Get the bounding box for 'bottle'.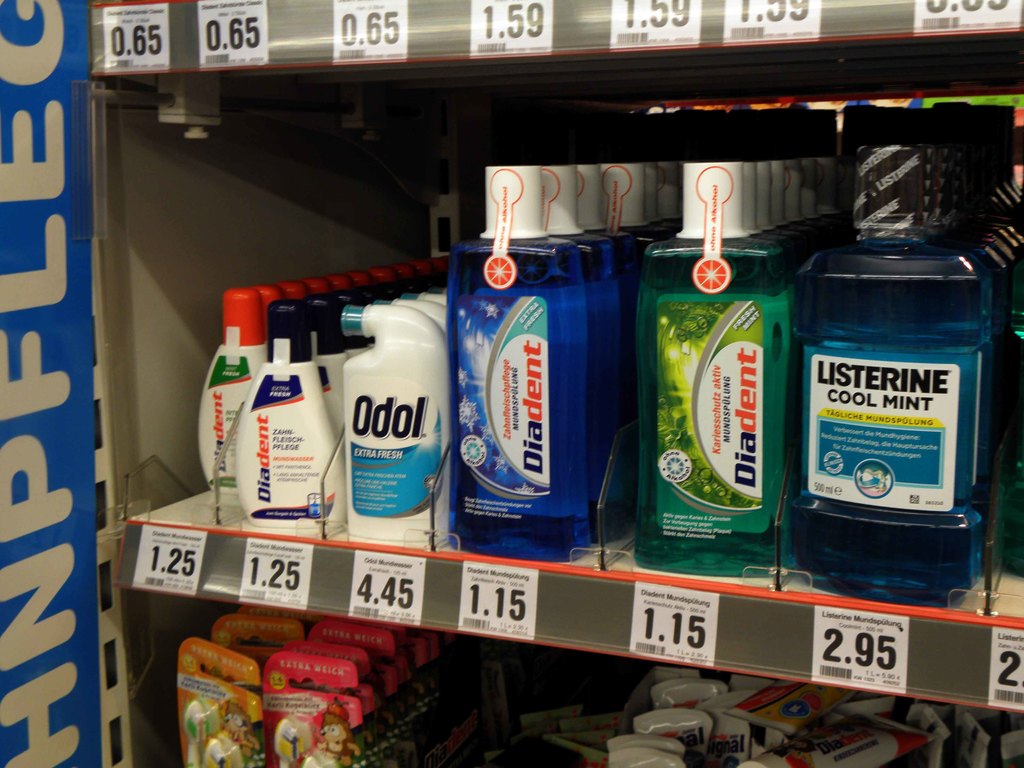
569, 159, 639, 470.
